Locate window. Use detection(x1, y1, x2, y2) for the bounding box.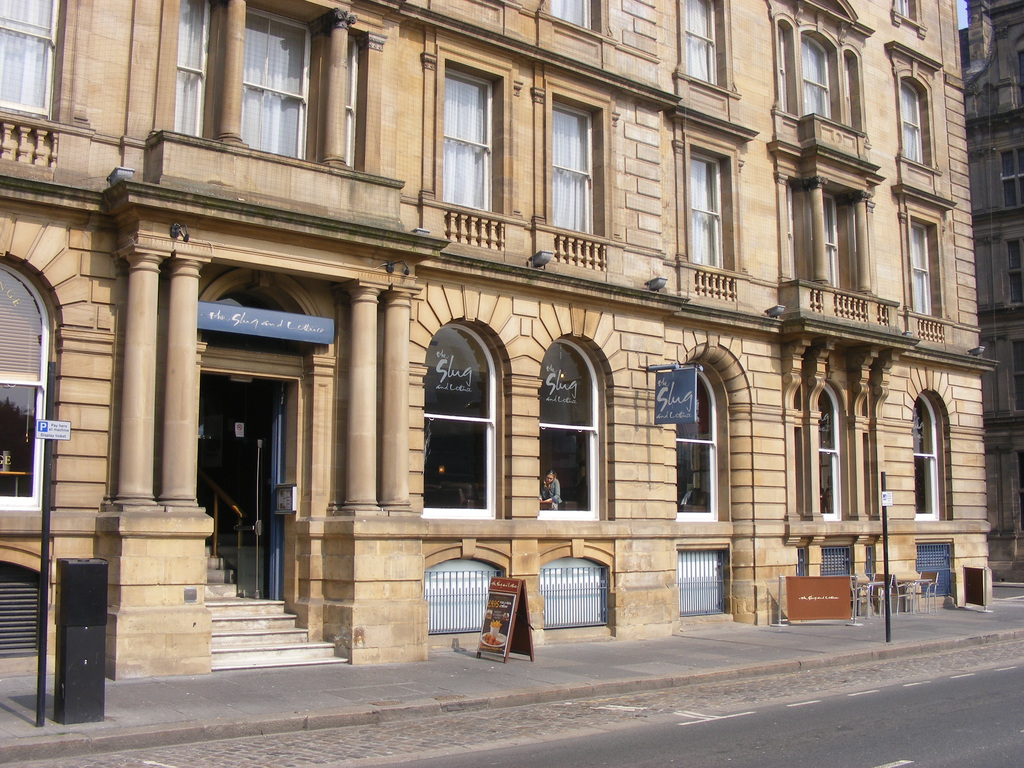
detection(444, 49, 518, 253).
